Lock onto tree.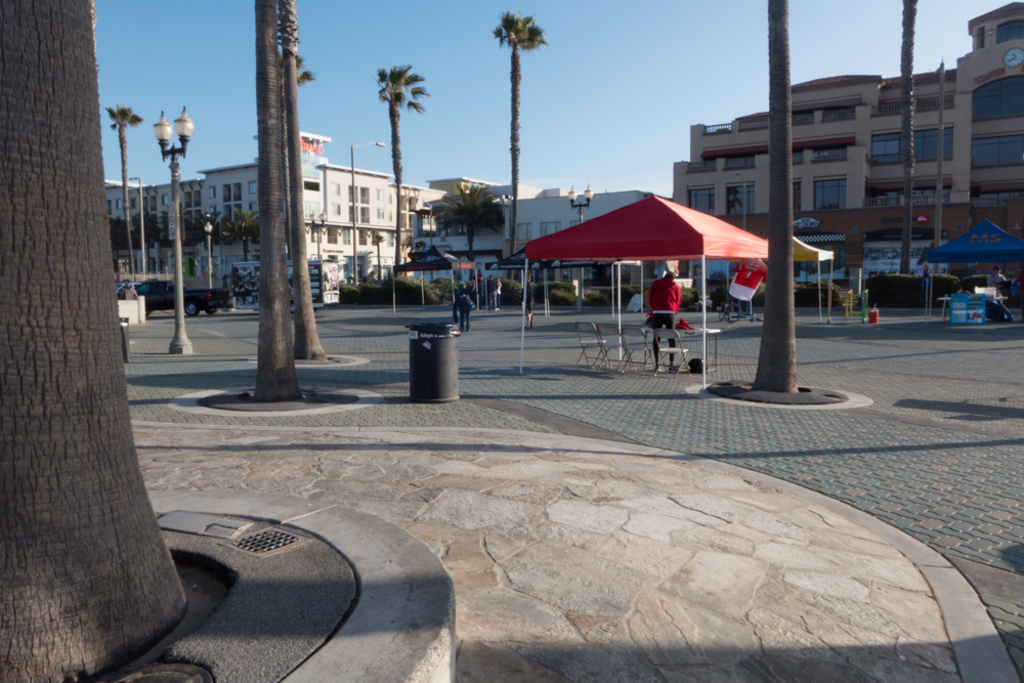
Locked: pyautogui.locateOnScreen(429, 177, 506, 266).
